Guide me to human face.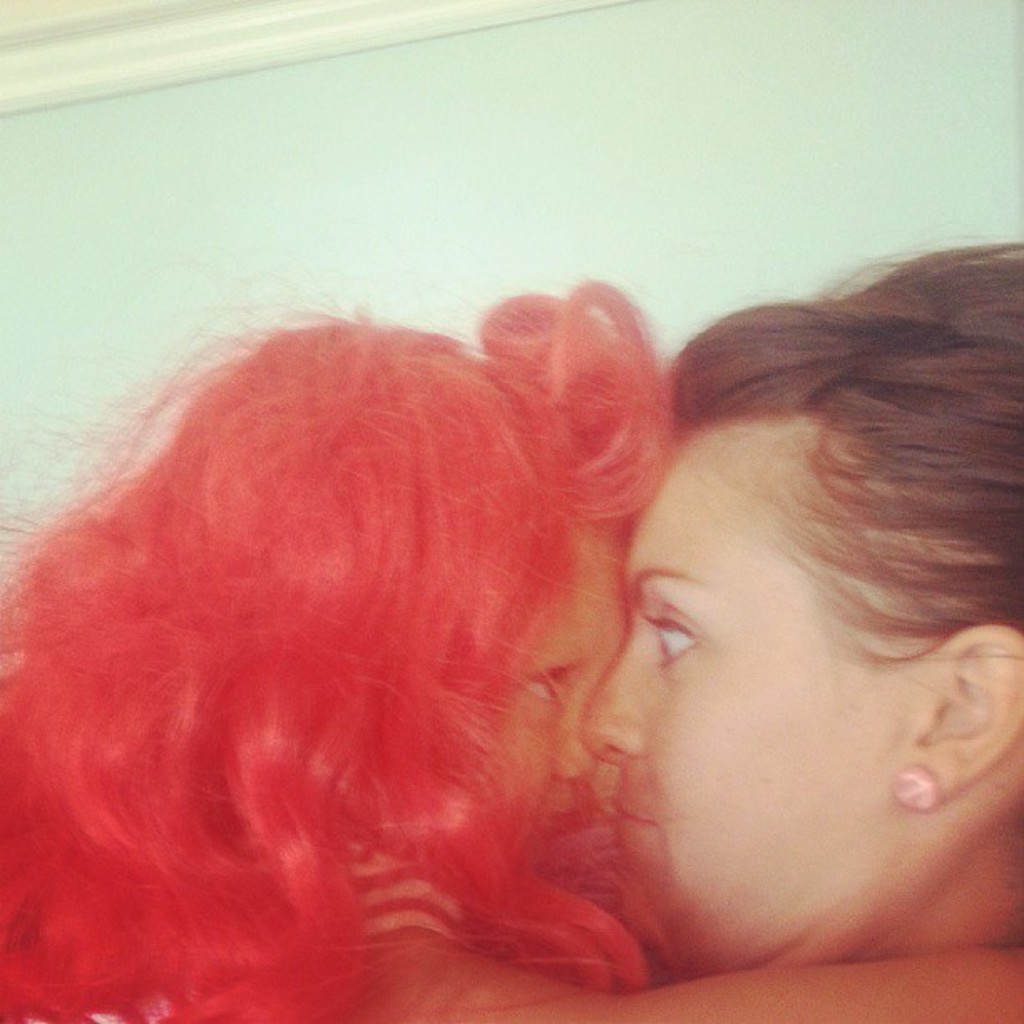
Guidance: <region>591, 427, 883, 972</region>.
